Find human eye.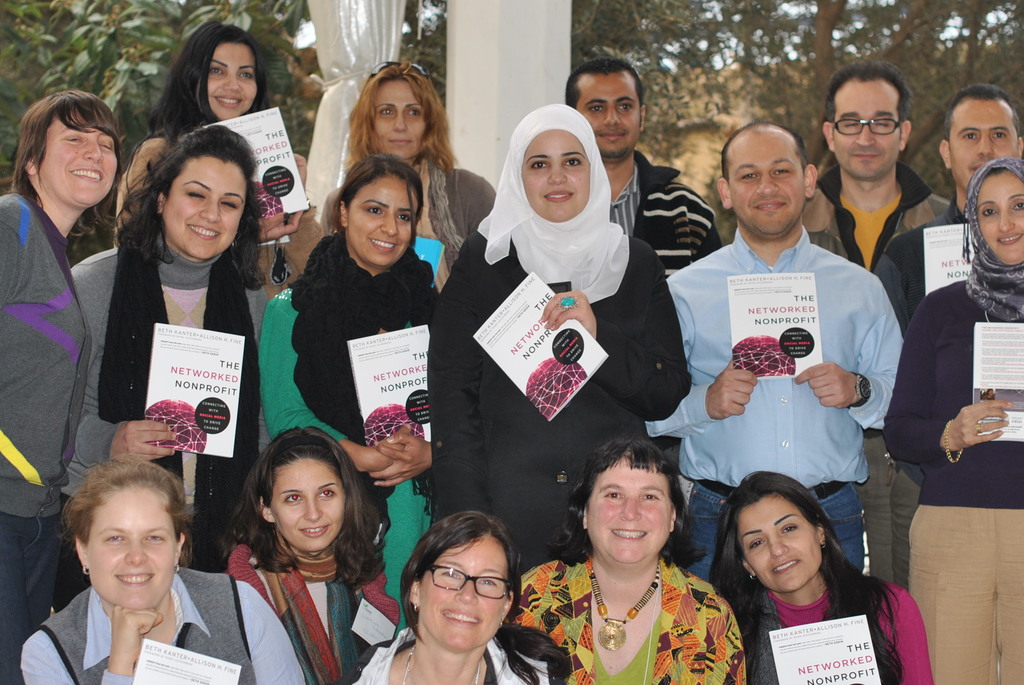
(211, 64, 224, 79).
